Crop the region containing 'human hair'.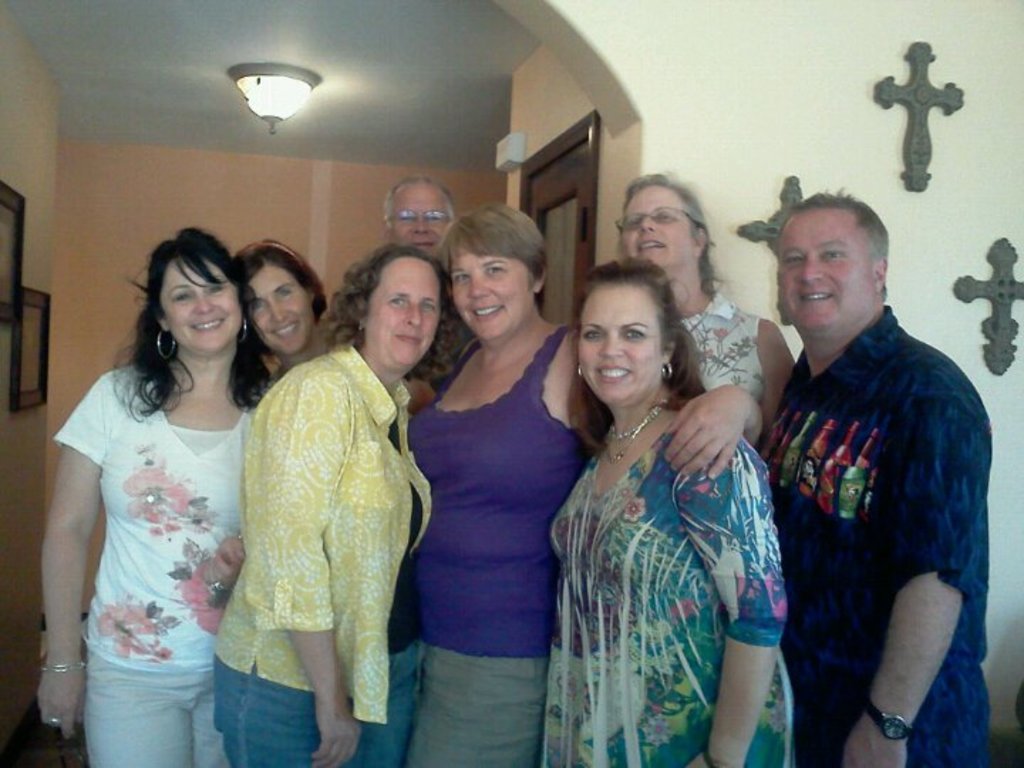
Crop region: left=111, top=219, right=229, bottom=445.
